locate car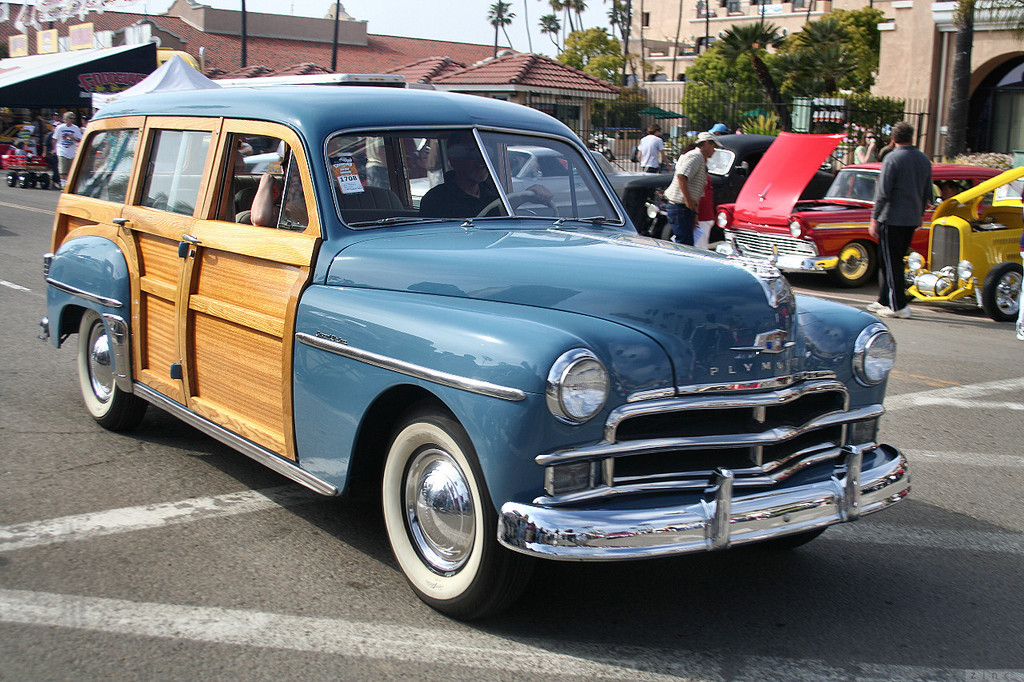
select_region(717, 135, 1004, 285)
